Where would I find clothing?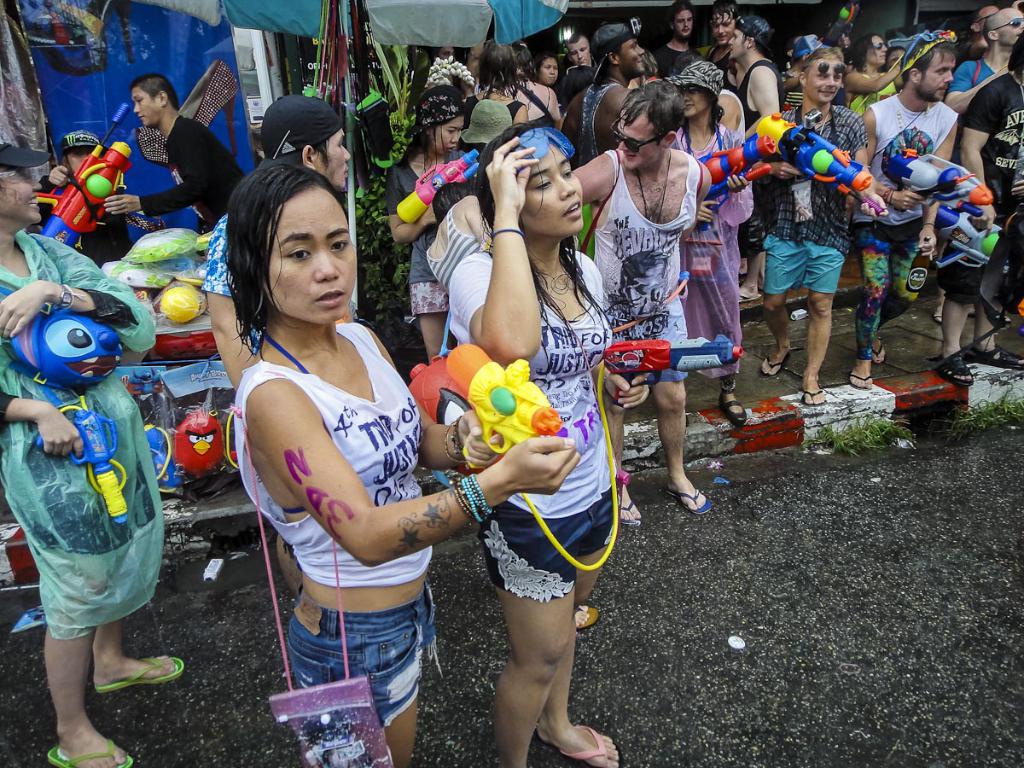
At <region>942, 65, 1023, 300</region>.
